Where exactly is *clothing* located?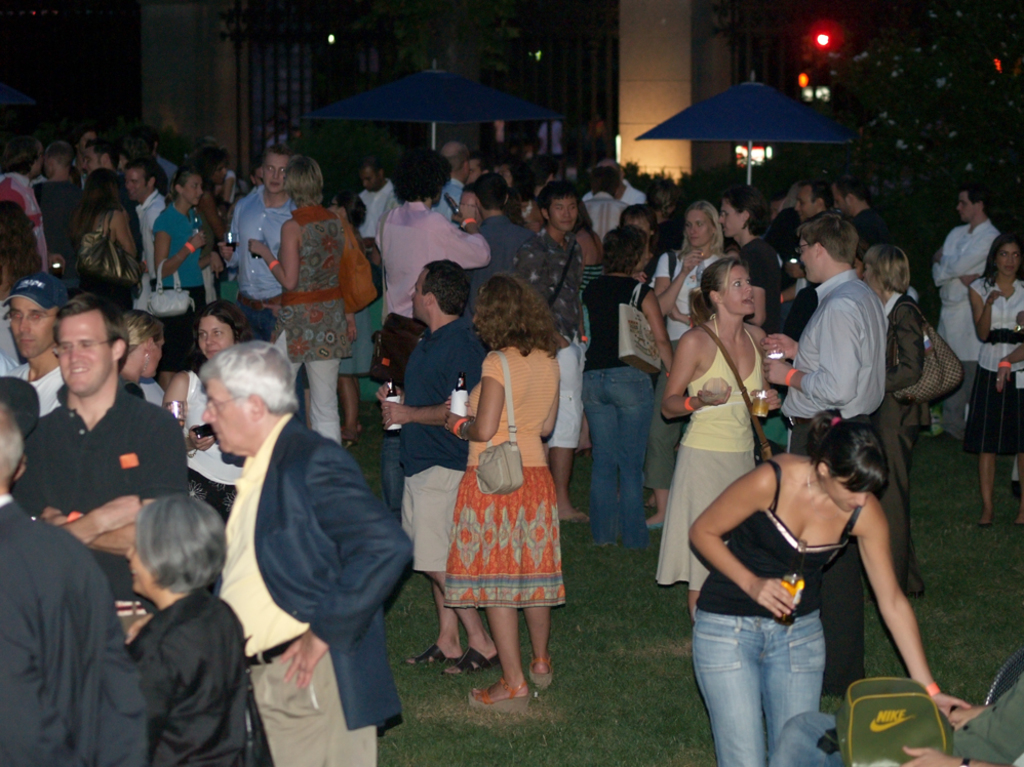
Its bounding box is bbox=[775, 269, 892, 701].
